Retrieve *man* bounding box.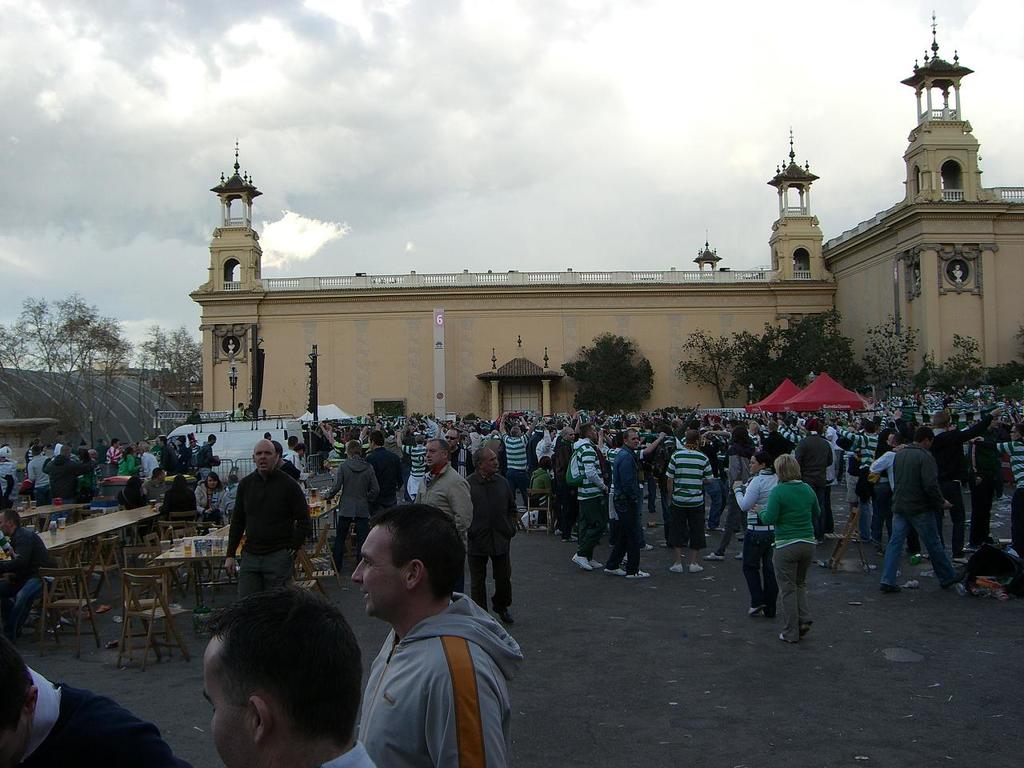
Bounding box: region(871, 426, 890, 543).
